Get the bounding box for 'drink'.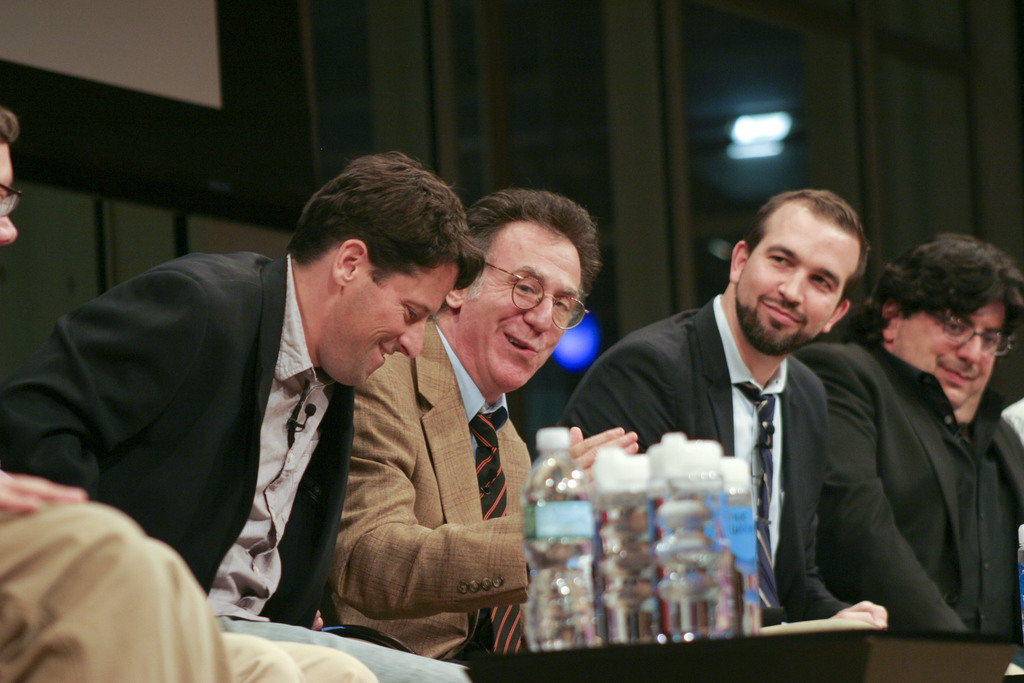
box=[548, 441, 750, 620].
